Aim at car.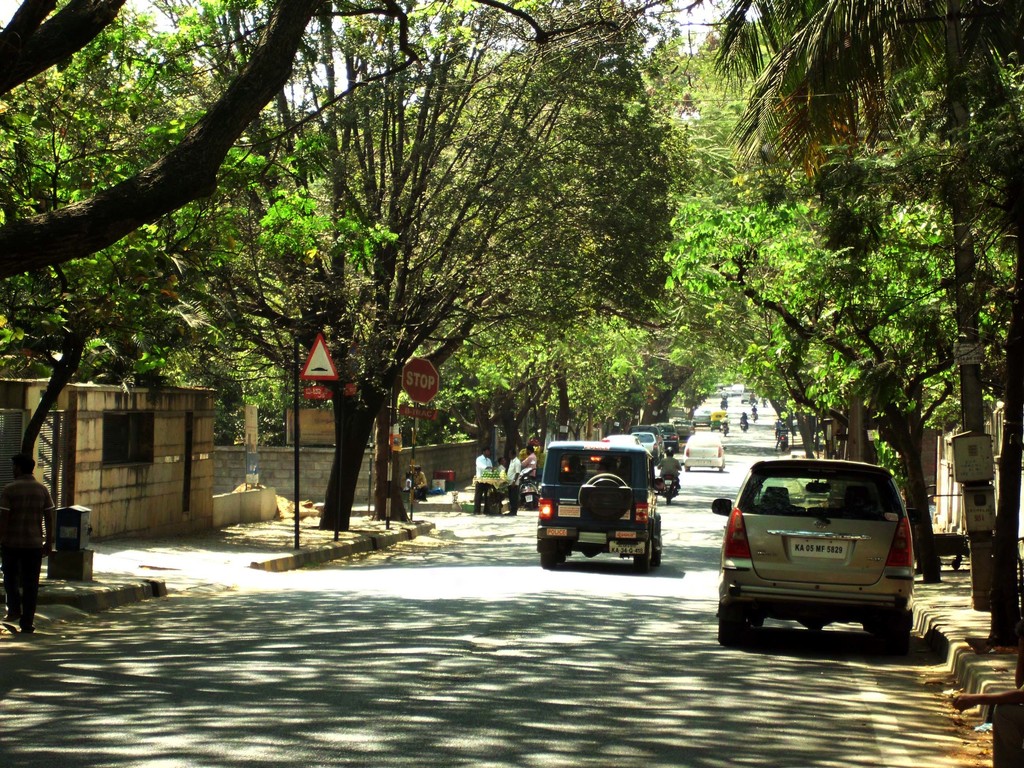
Aimed at l=711, t=458, r=920, b=656.
